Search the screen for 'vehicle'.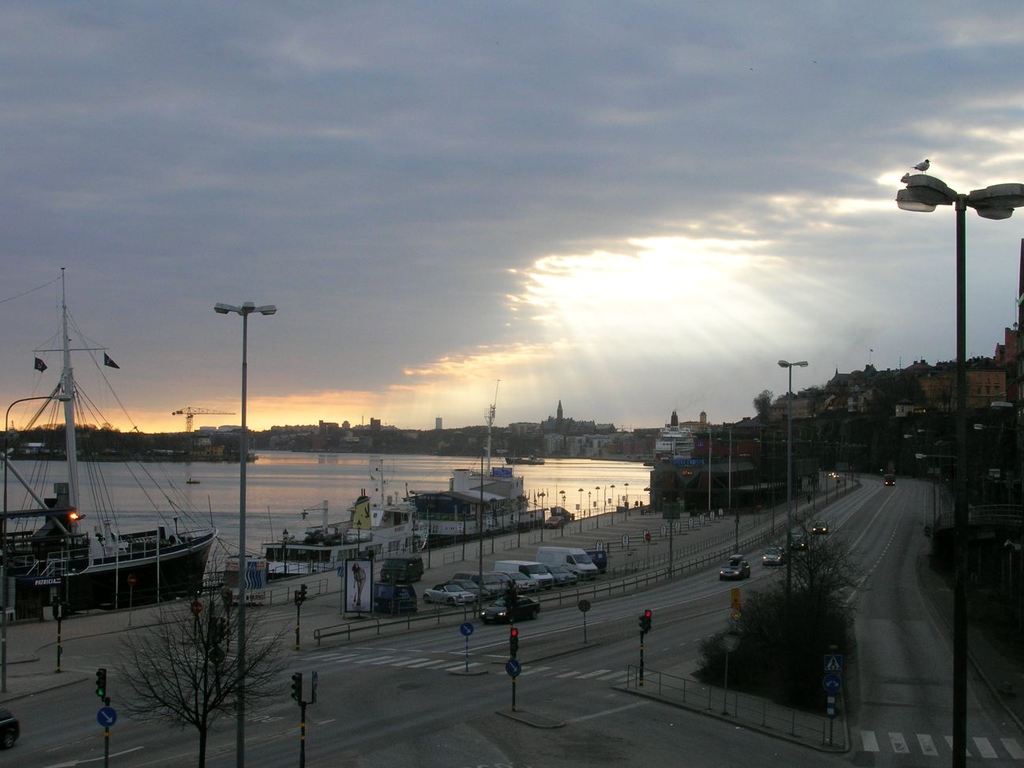
Found at l=497, t=559, r=563, b=582.
